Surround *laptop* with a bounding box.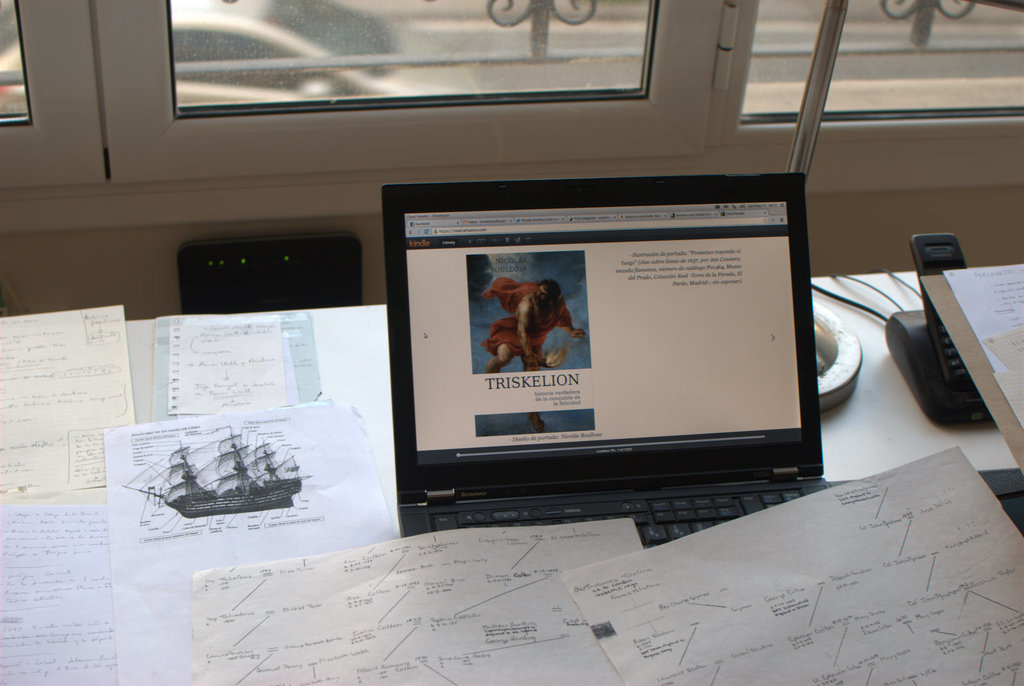
(381, 173, 833, 550).
